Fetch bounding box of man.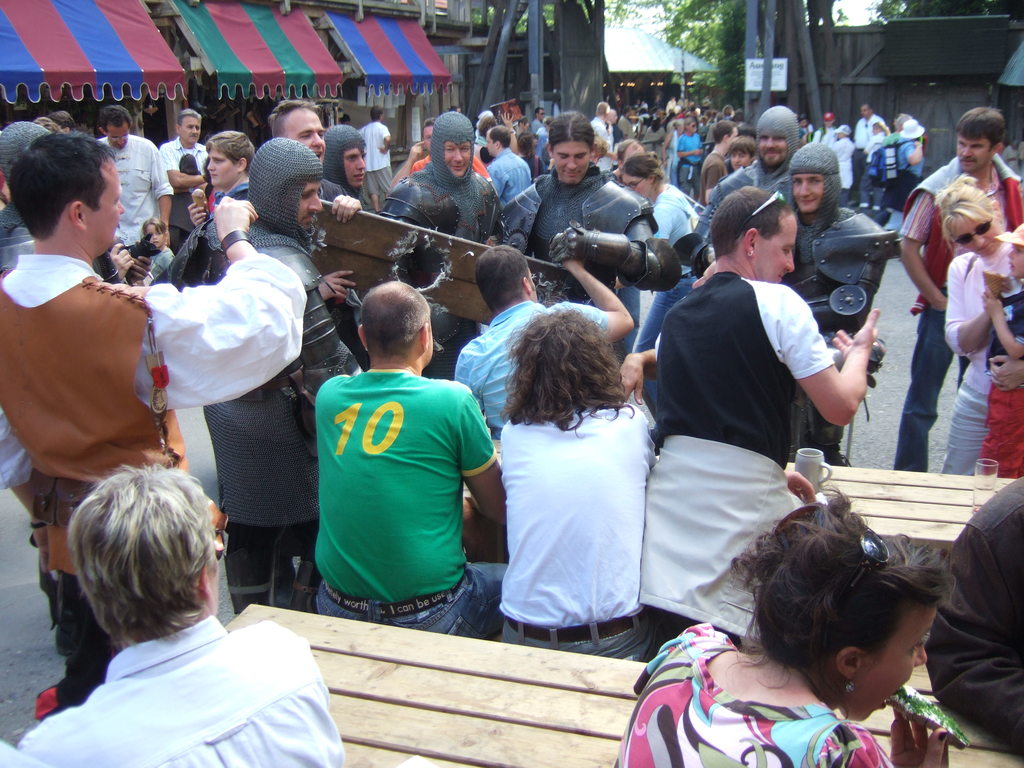
Bbox: bbox(649, 184, 879, 643).
